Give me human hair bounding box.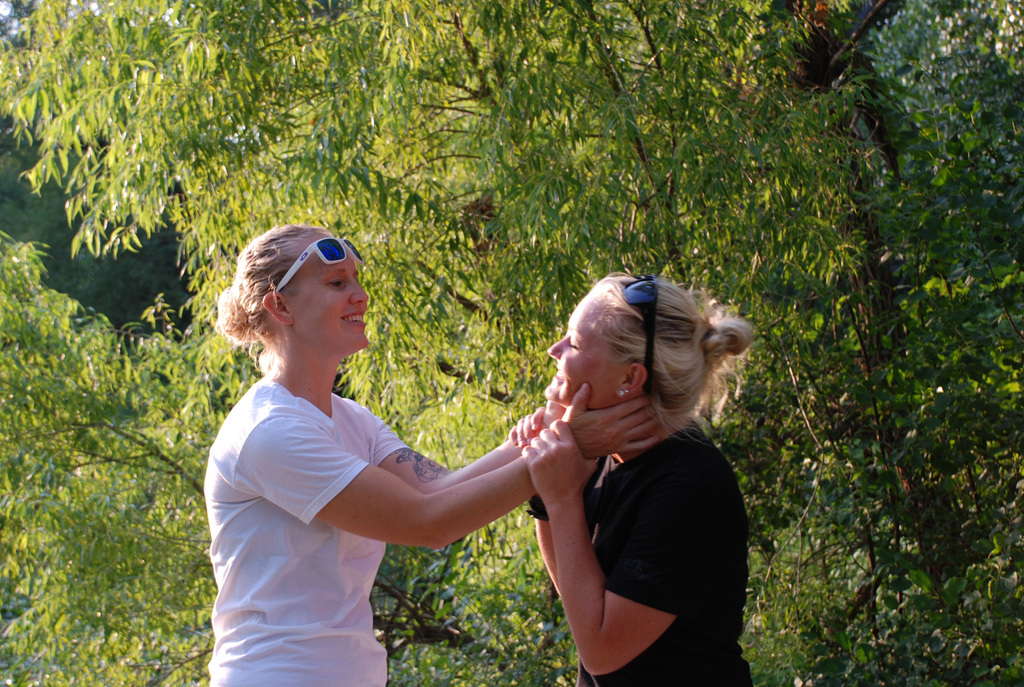
pyautogui.locateOnScreen(598, 268, 756, 444).
